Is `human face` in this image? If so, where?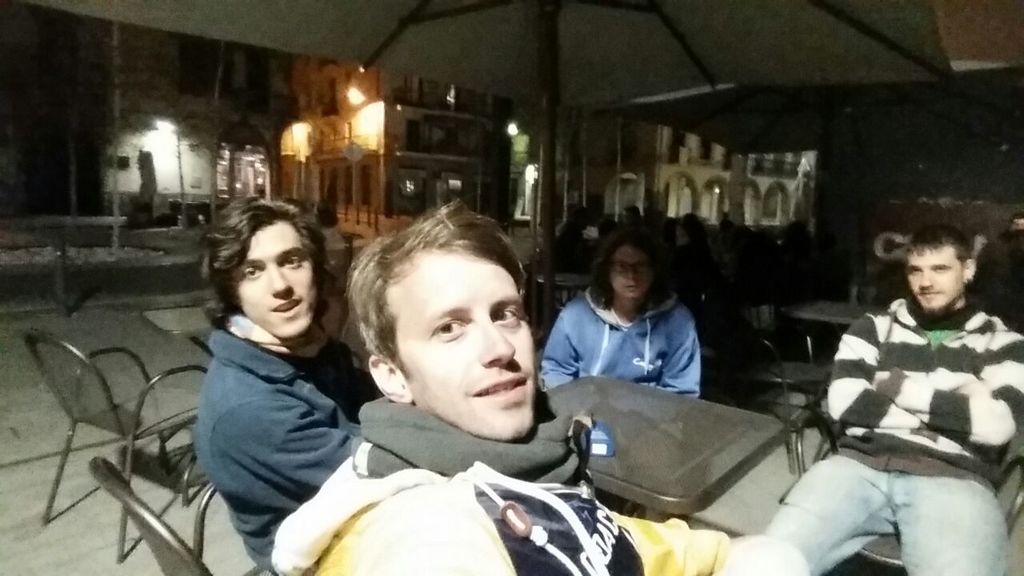
Yes, at region(902, 249, 963, 305).
